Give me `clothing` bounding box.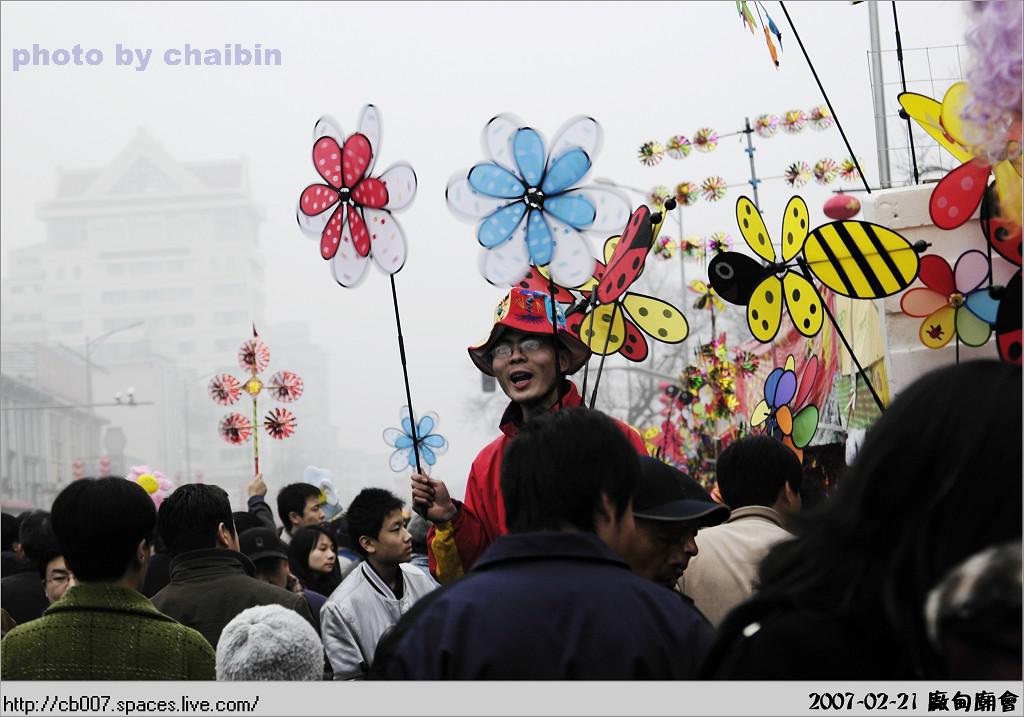
locate(319, 555, 446, 684).
